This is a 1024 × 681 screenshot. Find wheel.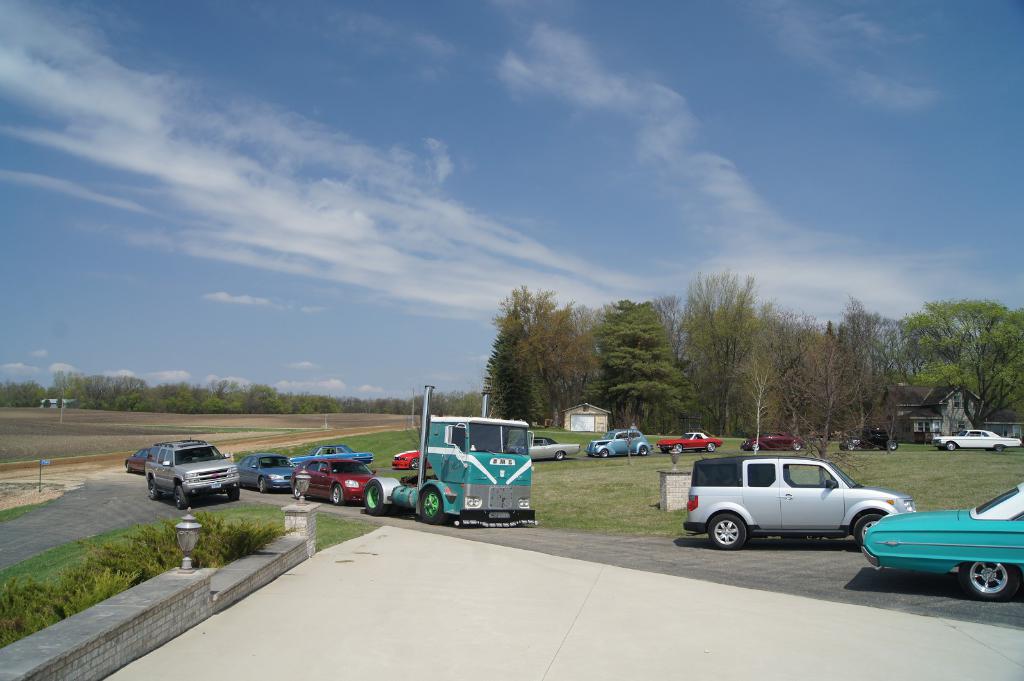
Bounding box: <region>947, 442, 959, 451</region>.
